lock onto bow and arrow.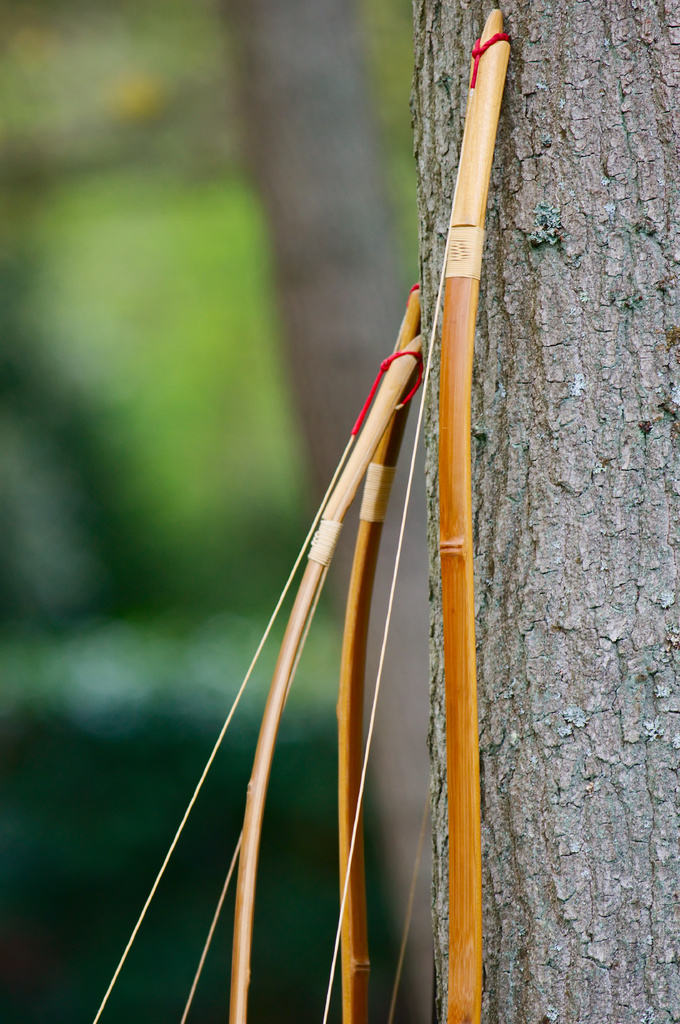
Locked: 323:8:516:1023.
